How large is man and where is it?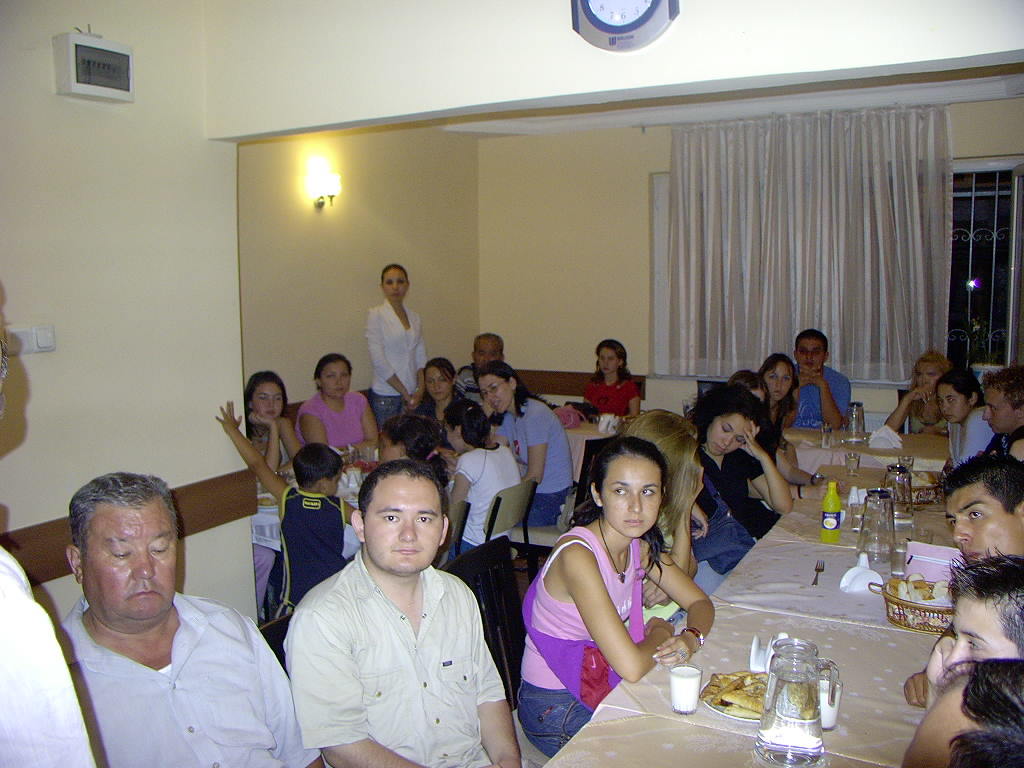
Bounding box: 273:416:515:767.
